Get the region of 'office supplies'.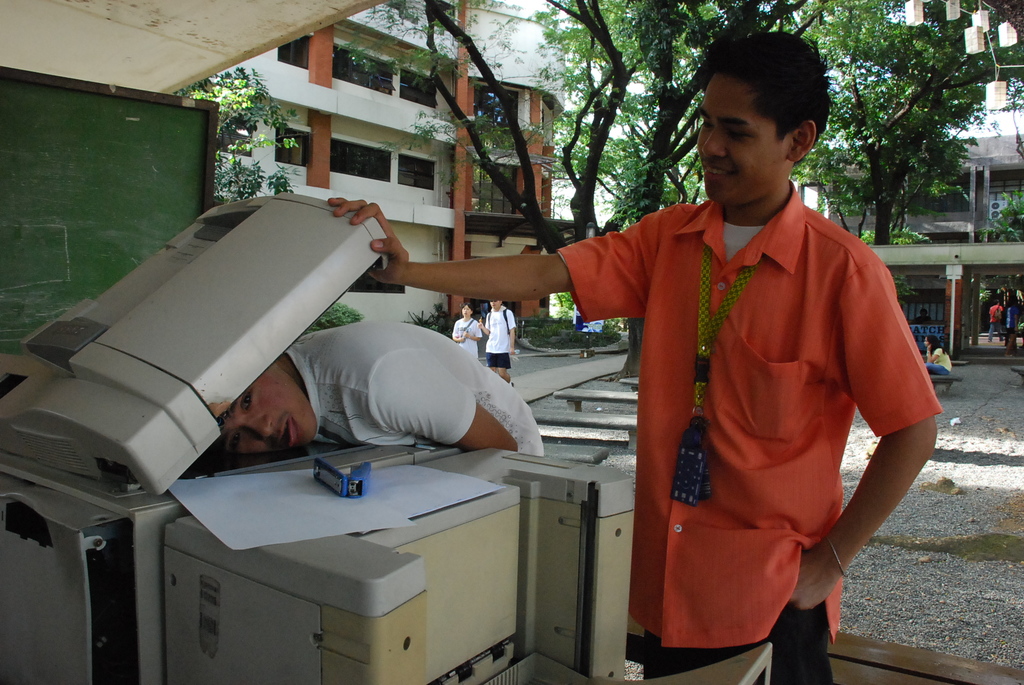
bbox(358, 455, 507, 538).
